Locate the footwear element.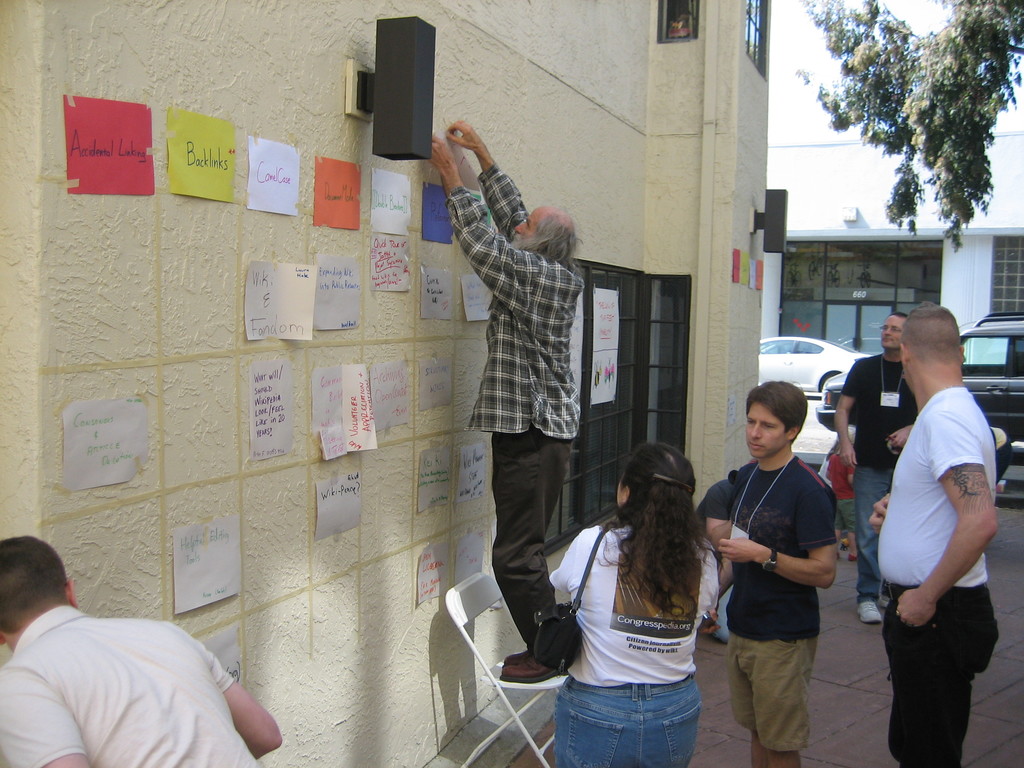
Element bbox: x1=501 y1=646 x2=536 y2=668.
